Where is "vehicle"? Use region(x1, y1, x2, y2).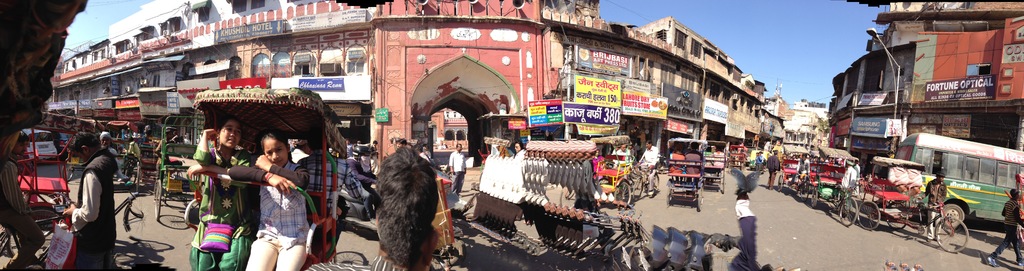
region(106, 118, 136, 146).
